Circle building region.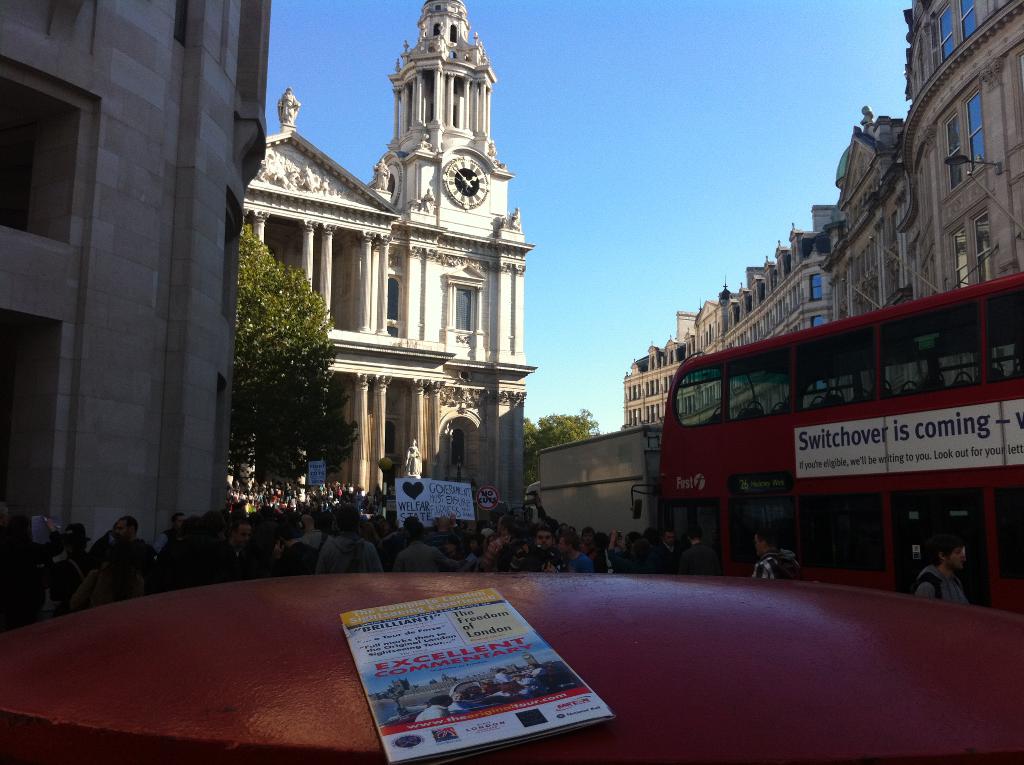
Region: region(626, 0, 1023, 424).
